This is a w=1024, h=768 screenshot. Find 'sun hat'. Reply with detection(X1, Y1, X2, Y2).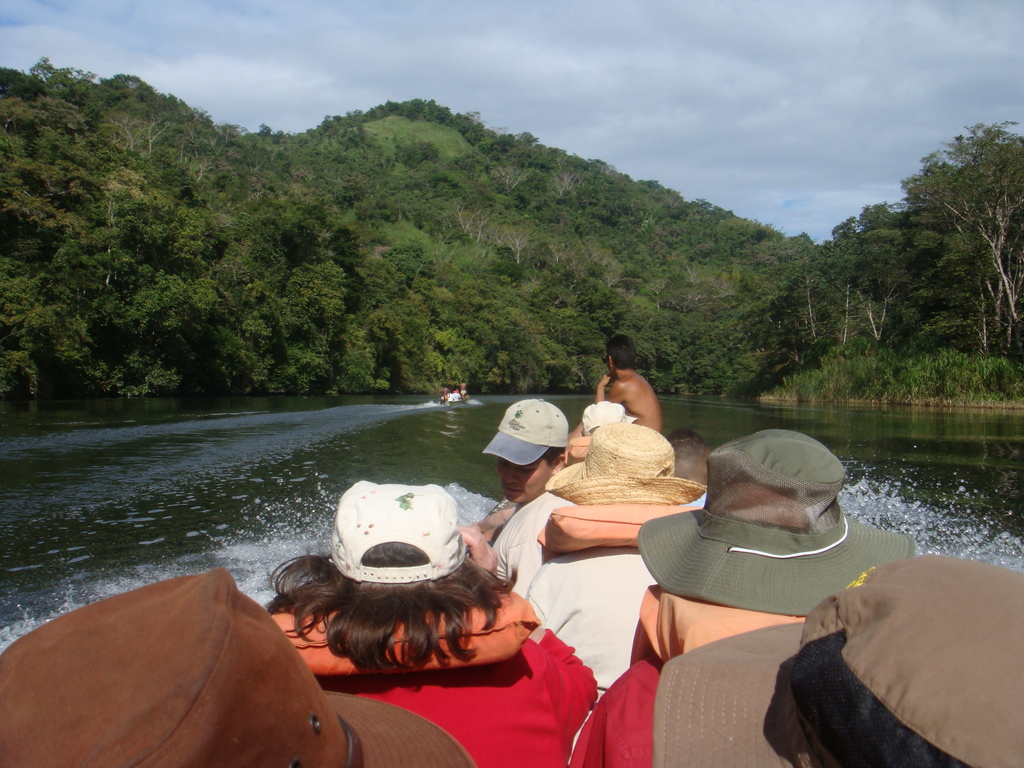
detection(544, 421, 708, 514).
